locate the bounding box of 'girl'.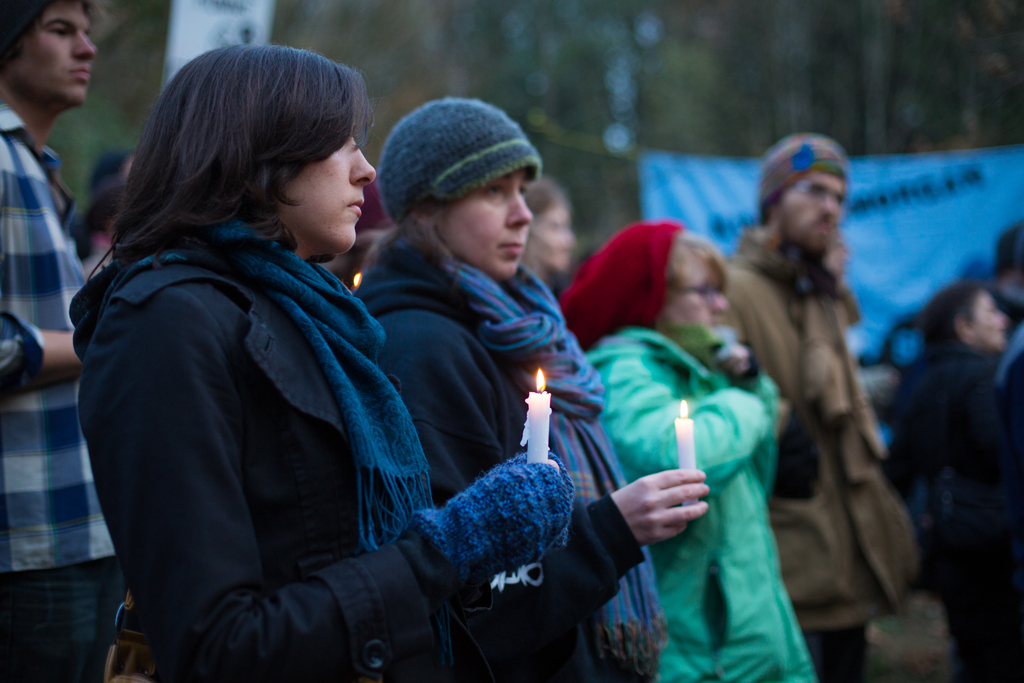
Bounding box: left=350, top=92, right=708, bottom=682.
